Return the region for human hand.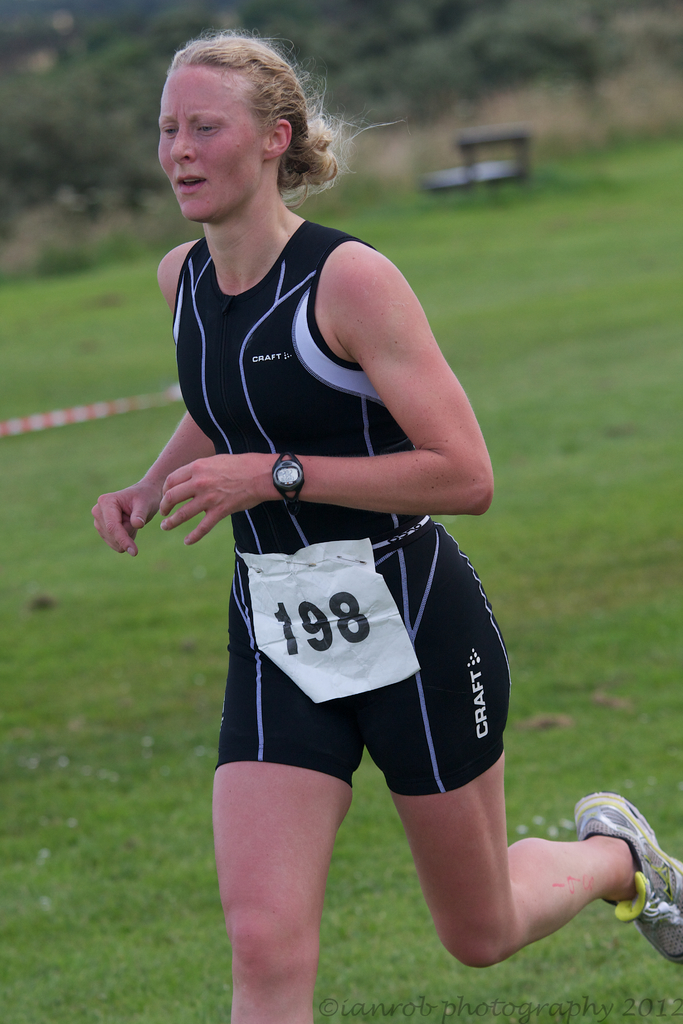
region(124, 420, 295, 547).
